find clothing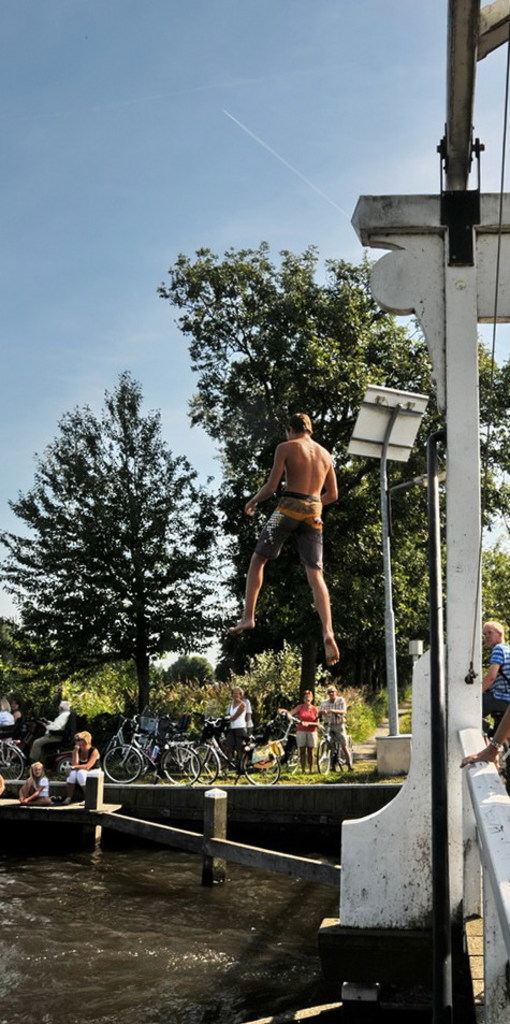
[x1=31, y1=706, x2=79, y2=765]
